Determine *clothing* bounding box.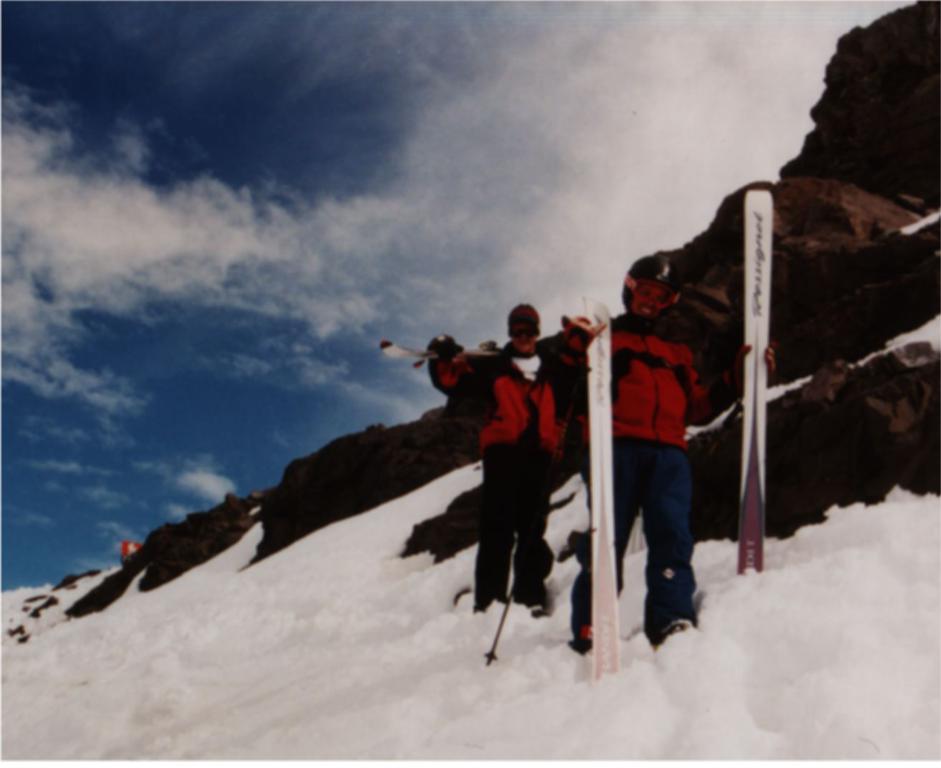
Determined: bbox=[559, 319, 740, 628].
